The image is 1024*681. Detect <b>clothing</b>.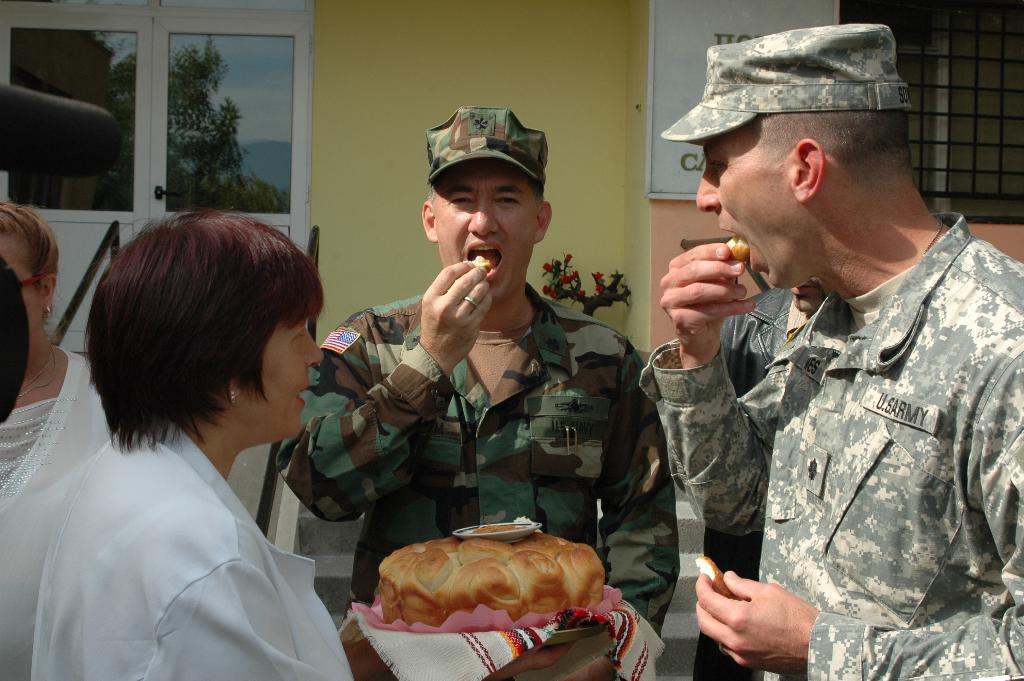
Detection: (x1=691, y1=288, x2=804, y2=680).
